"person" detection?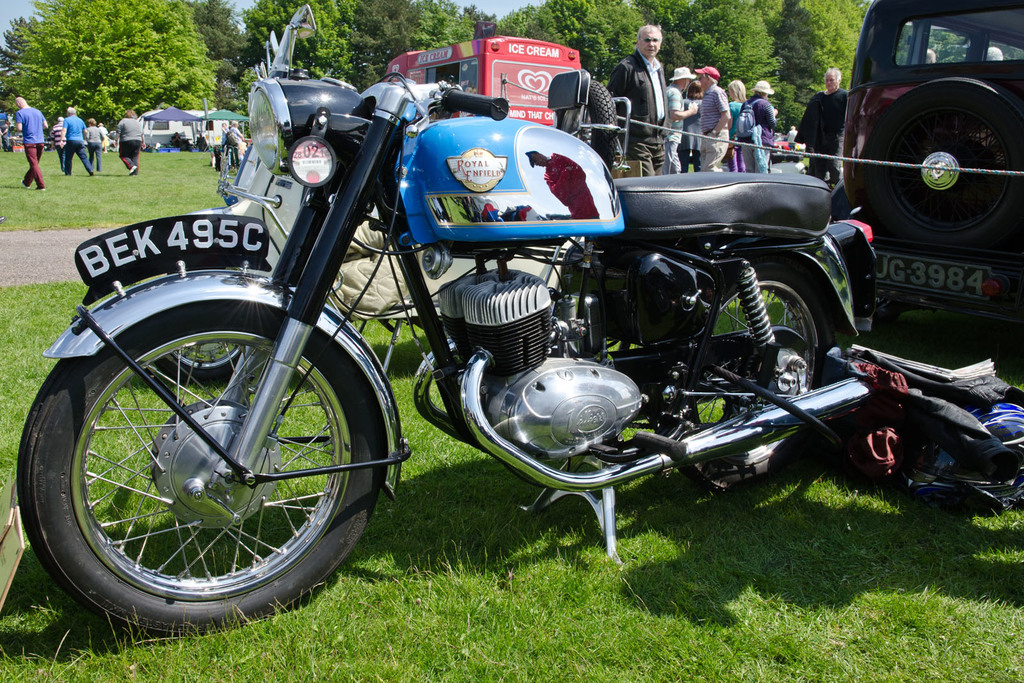
[609,27,674,173]
